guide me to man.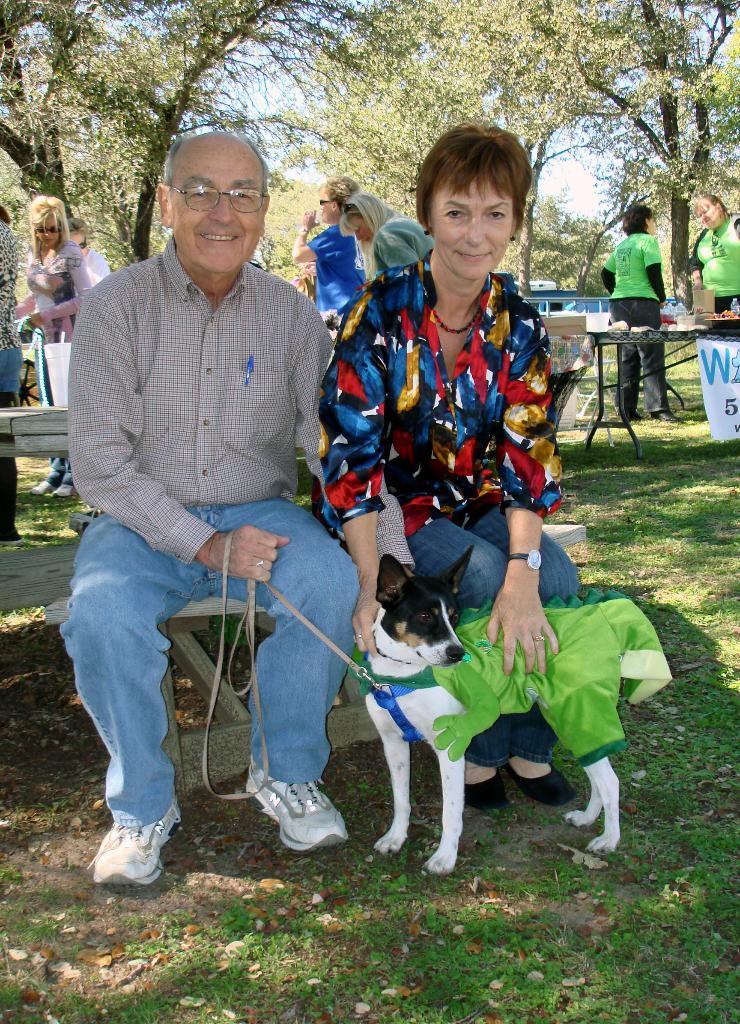
Guidance: box(56, 132, 380, 884).
